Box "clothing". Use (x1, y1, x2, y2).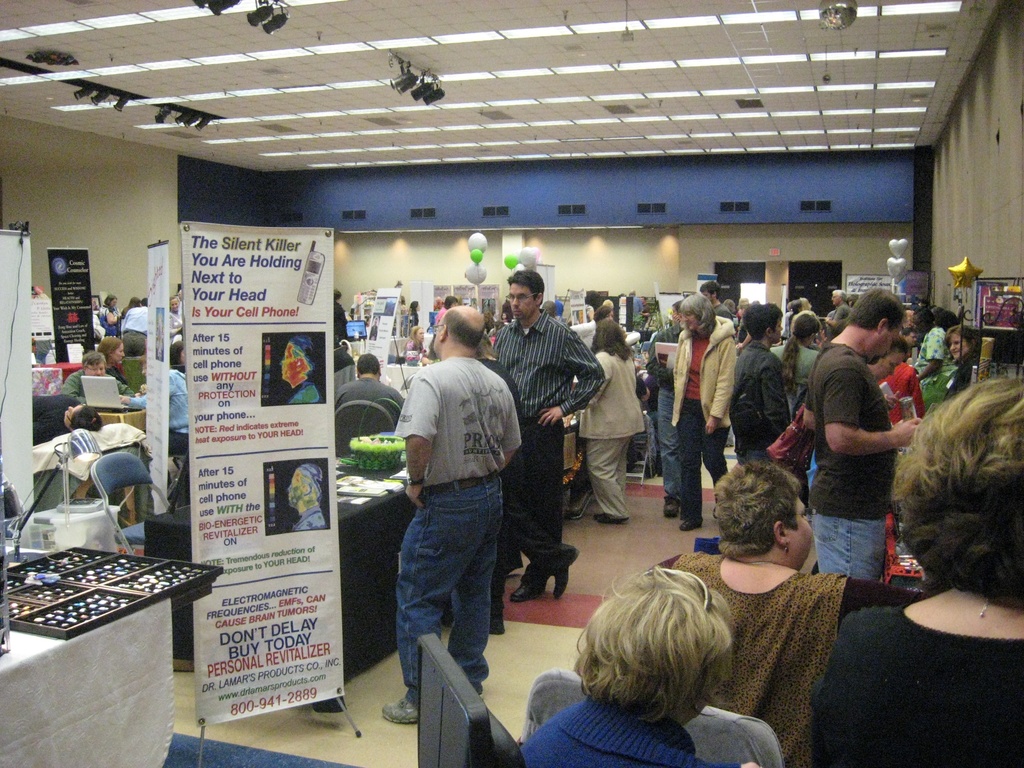
(109, 370, 124, 384).
